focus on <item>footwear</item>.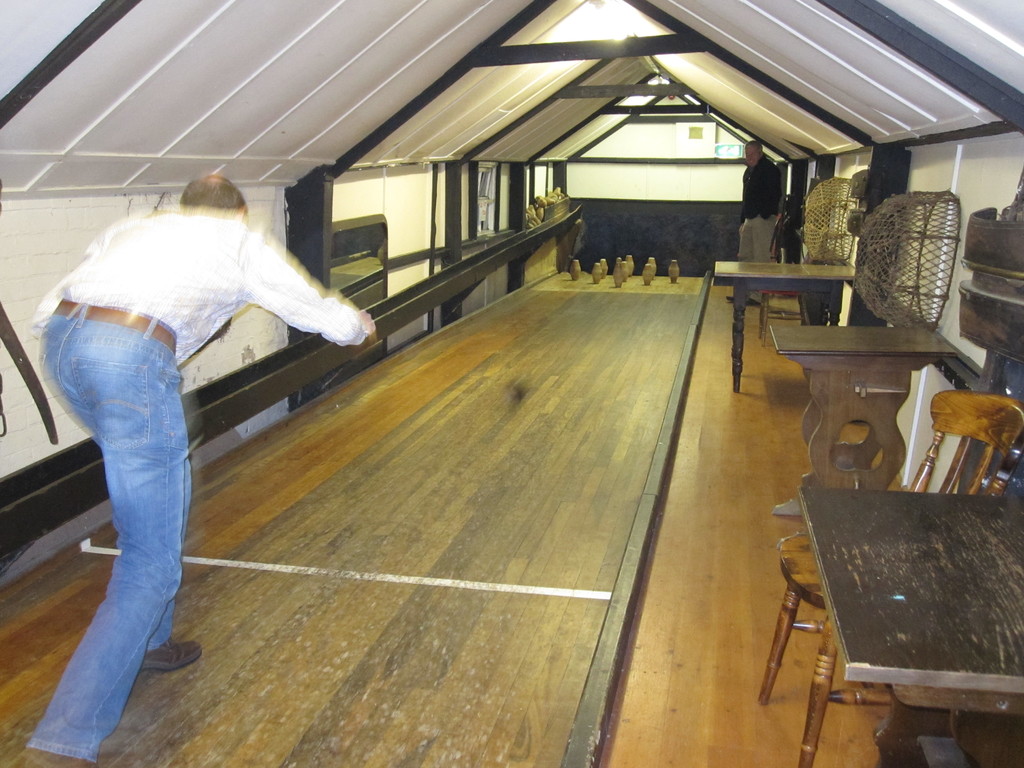
Focused at left=739, top=298, right=760, bottom=308.
